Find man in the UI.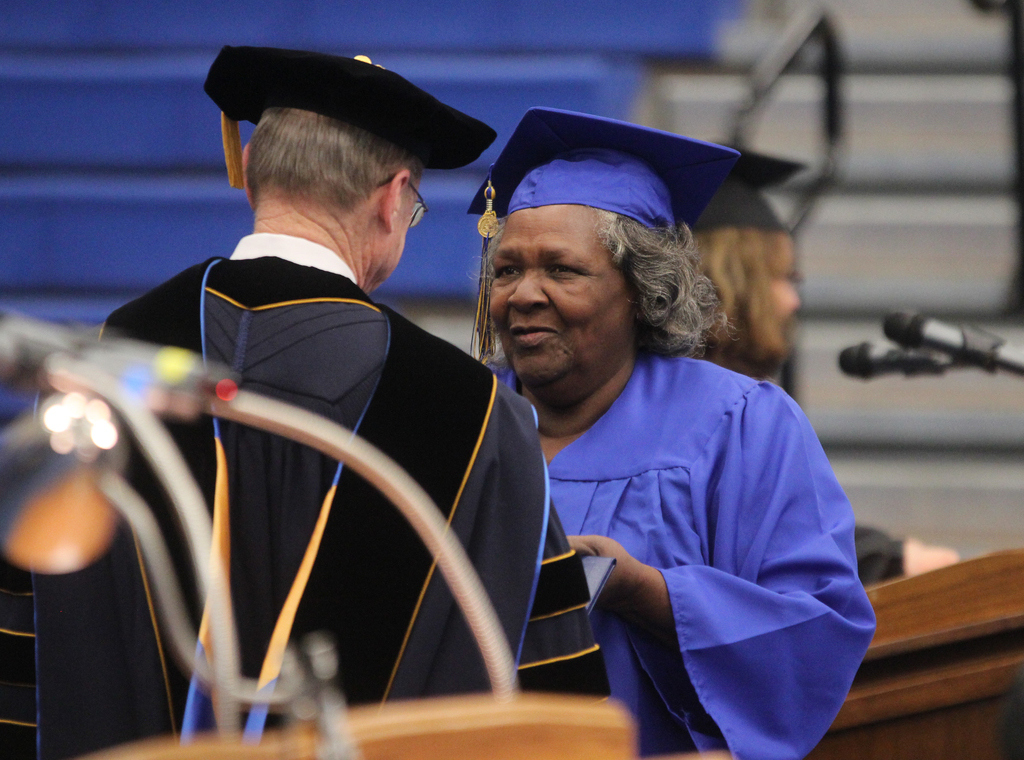
UI element at (0, 50, 611, 735).
